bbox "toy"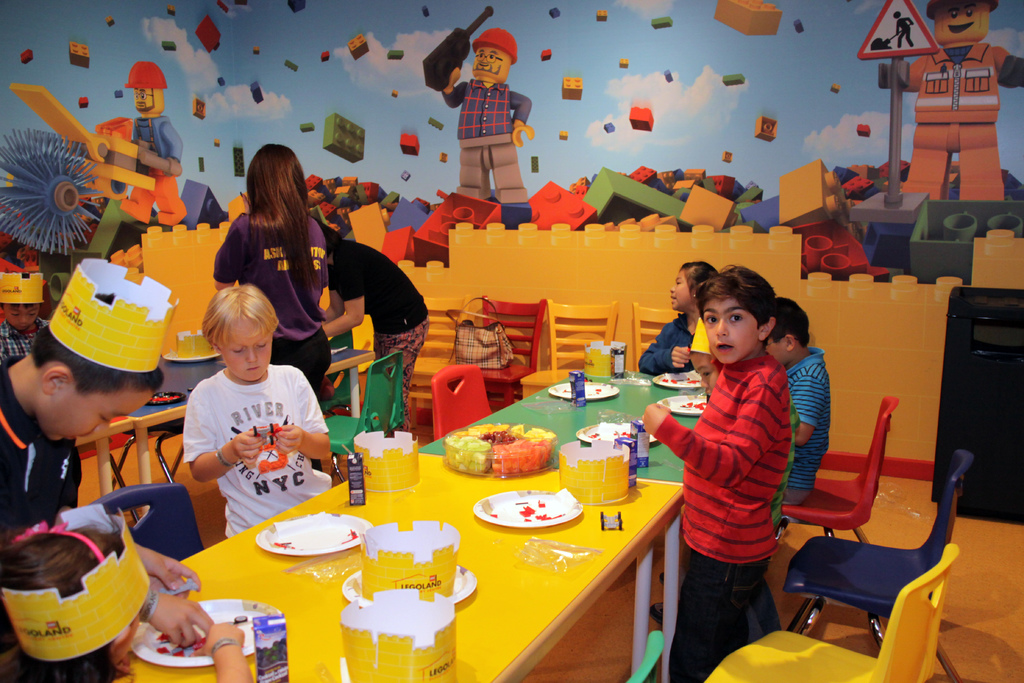
bbox=(96, 116, 132, 142)
